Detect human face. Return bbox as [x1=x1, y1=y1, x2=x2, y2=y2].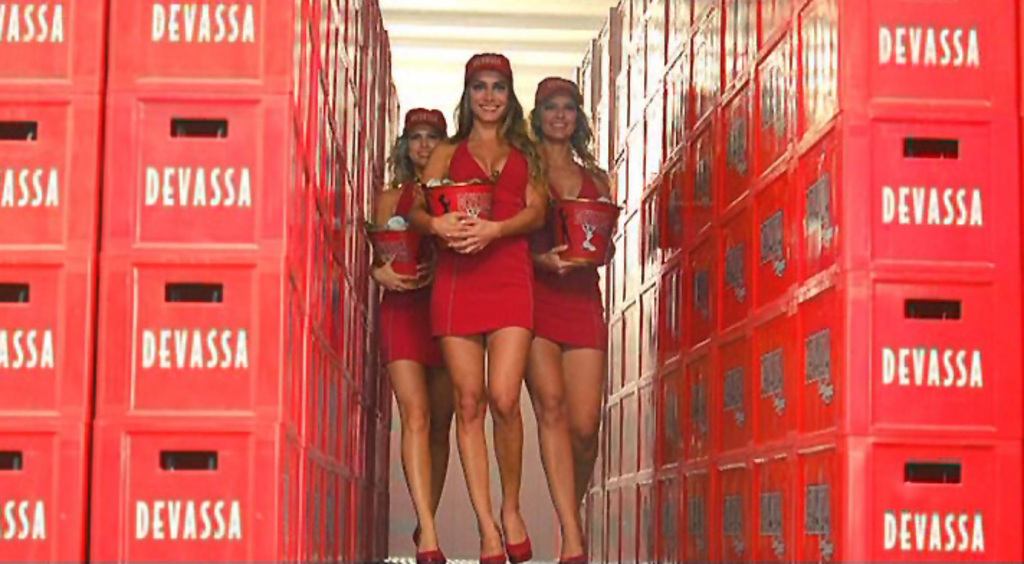
[x1=538, y1=89, x2=578, y2=142].
